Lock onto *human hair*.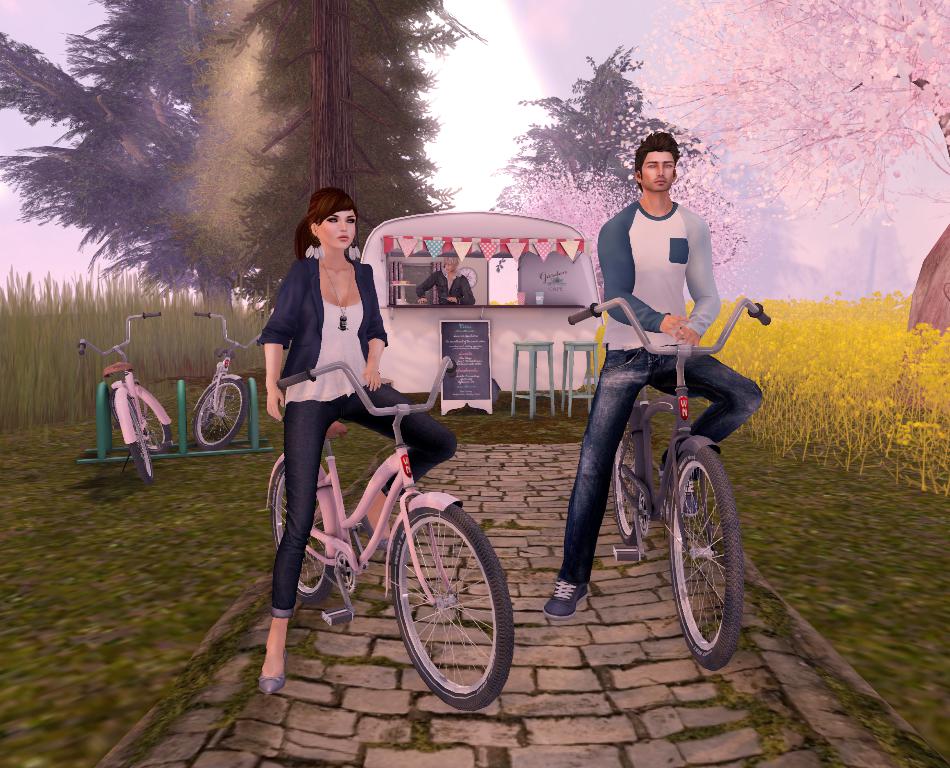
Locked: (x1=634, y1=132, x2=680, y2=193).
